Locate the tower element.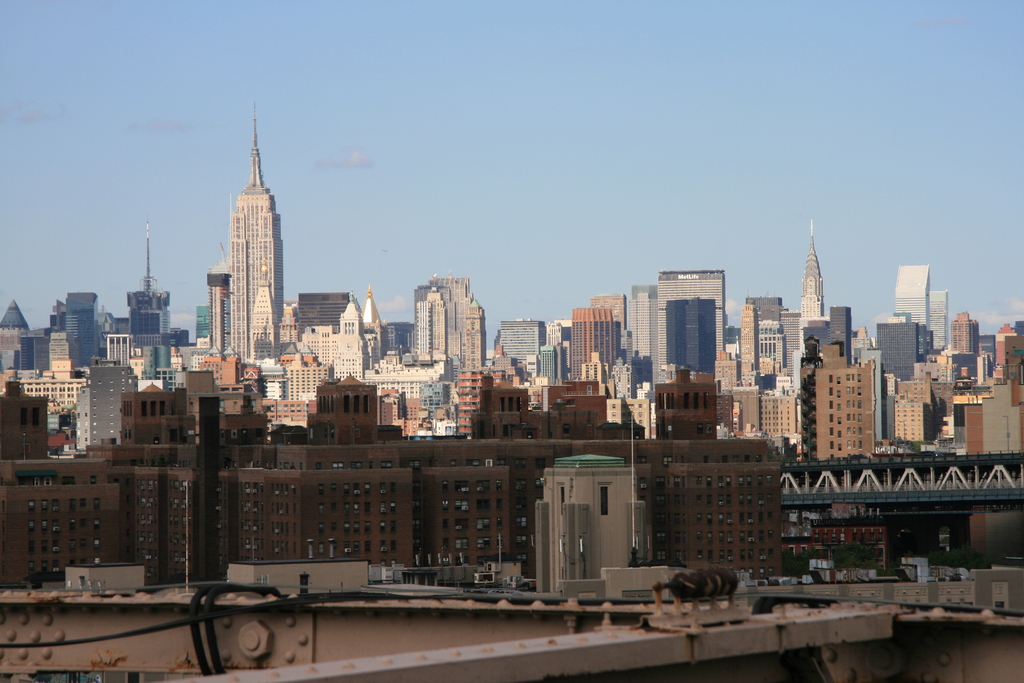
Element bbox: 830 398 870 460.
